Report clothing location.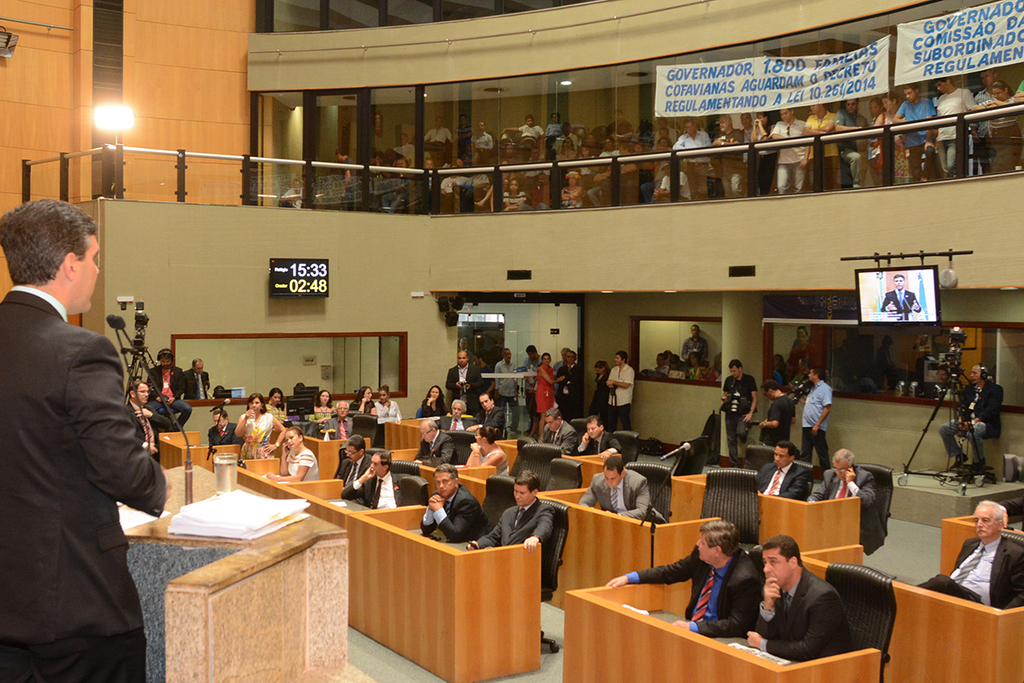
Report: {"x1": 271, "y1": 398, "x2": 287, "y2": 431}.
